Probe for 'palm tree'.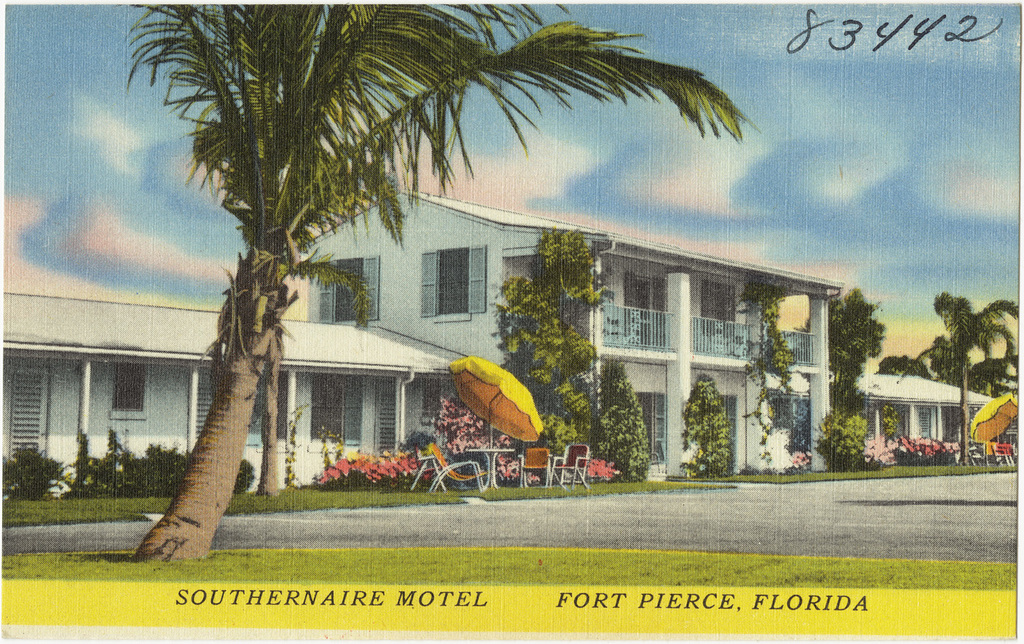
Probe result: <bbox>900, 289, 1020, 467</bbox>.
